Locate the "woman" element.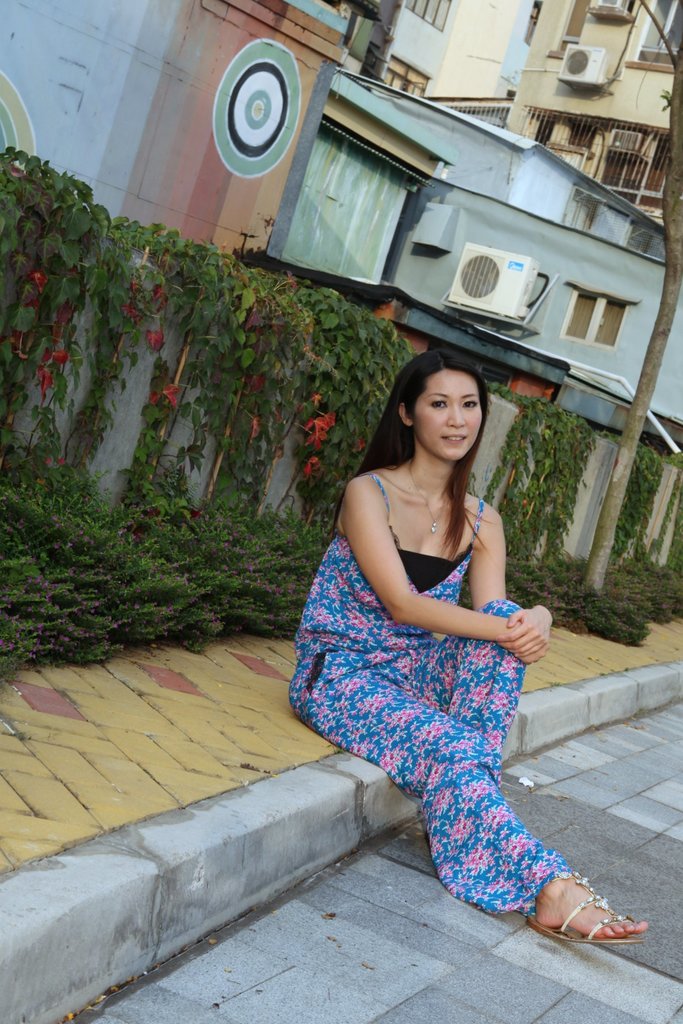
Element bbox: 302, 329, 582, 932.
